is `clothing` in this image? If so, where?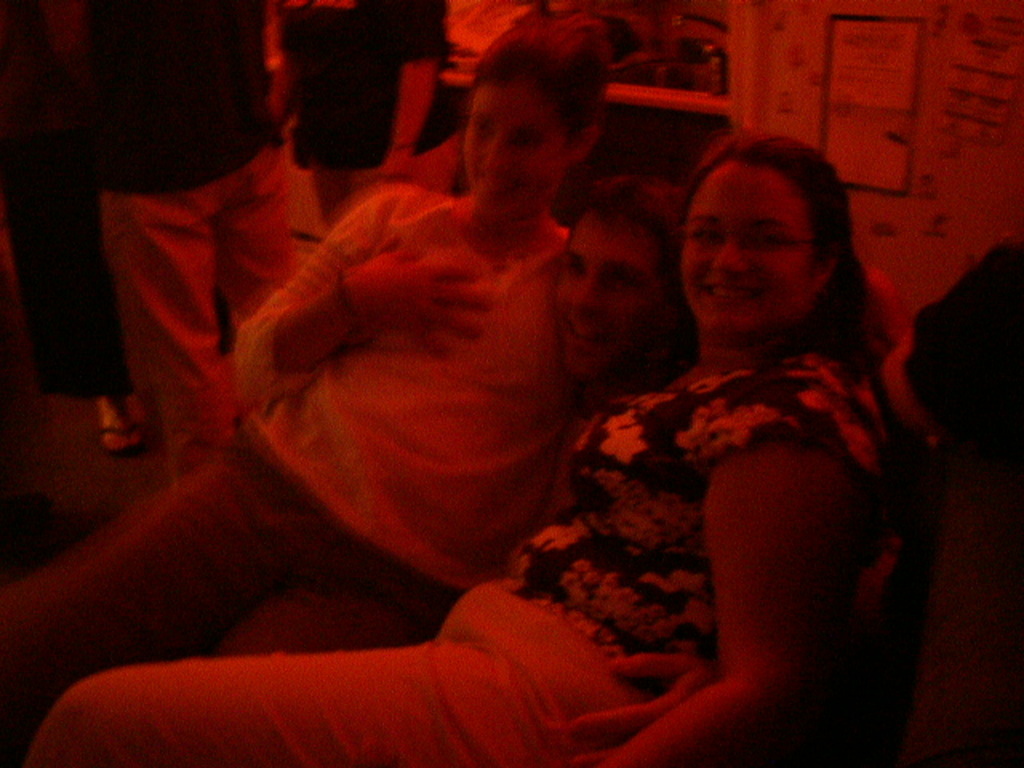
Yes, at 82 0 291 477.
